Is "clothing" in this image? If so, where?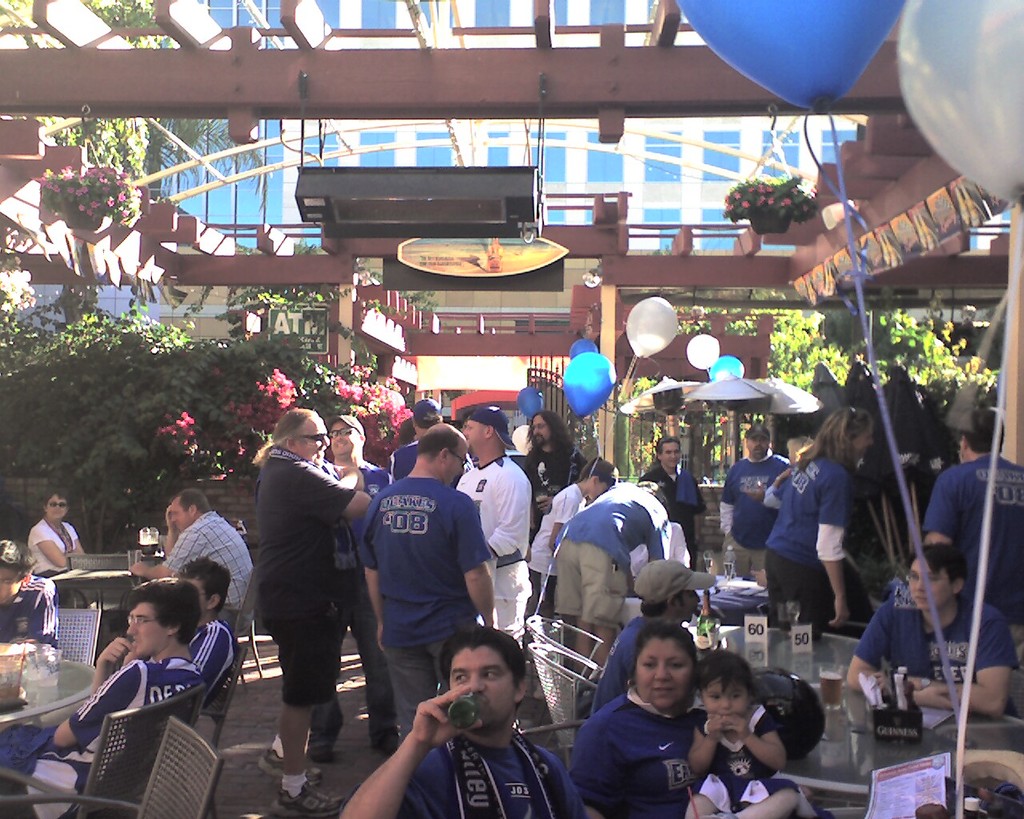
Yes, at [x1=358, y1=460, x2=491, y2=695].
